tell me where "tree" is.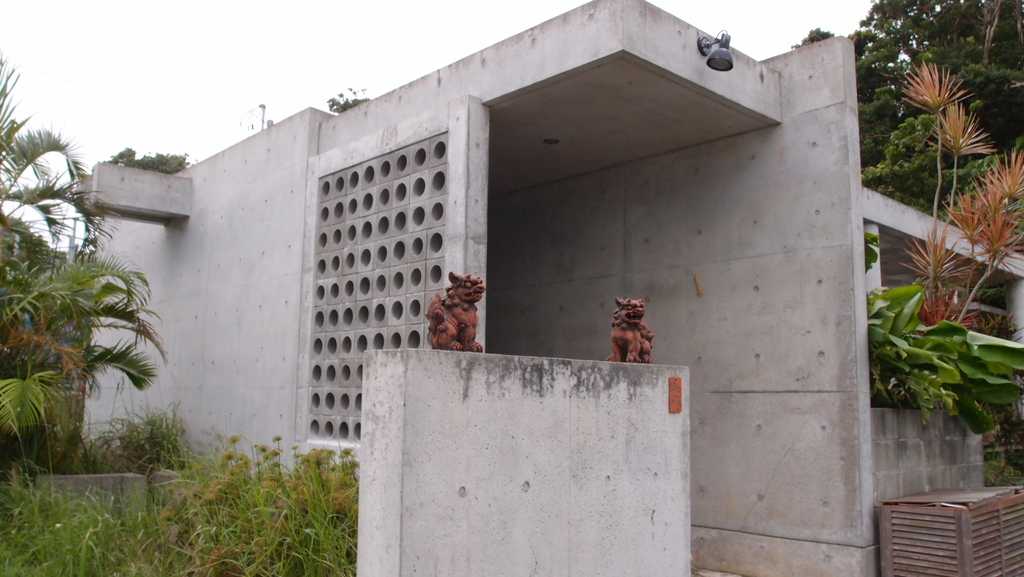
"tree" is at rect(0, 54, 177, 493).
